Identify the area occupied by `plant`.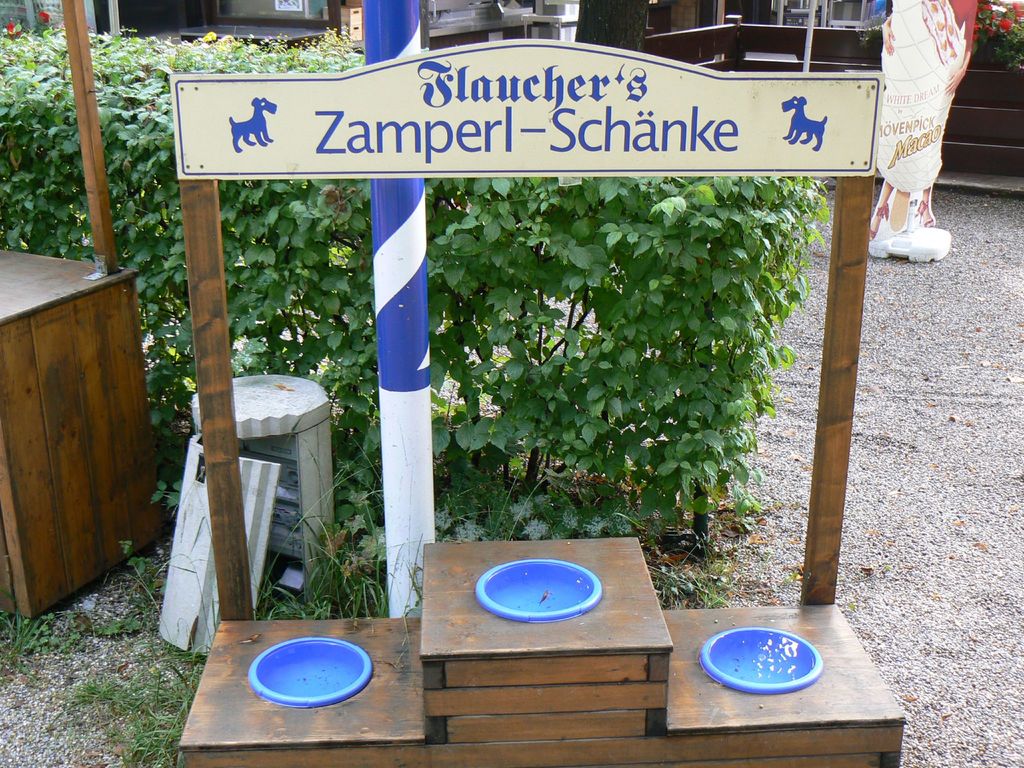
Area: 247 553 394 627.
